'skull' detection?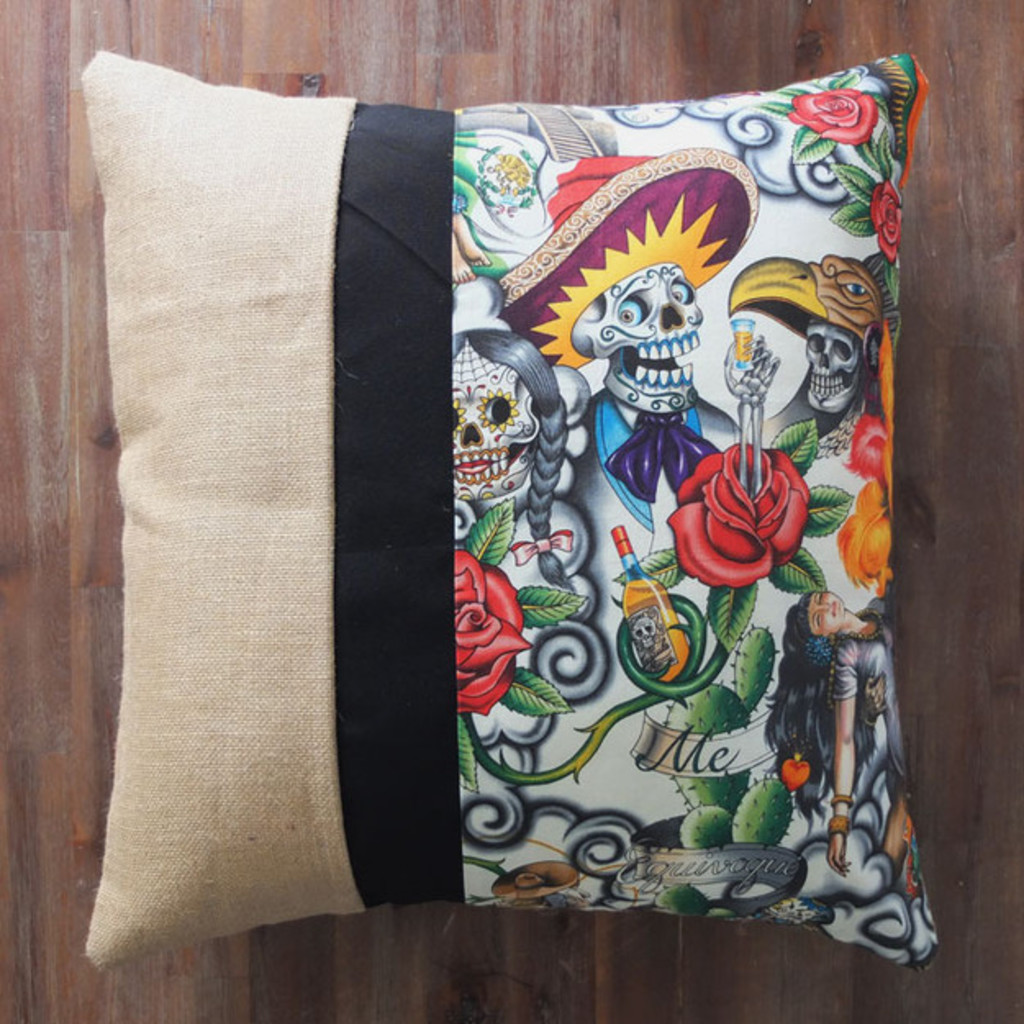
box=[451, 338, 532, 496]
